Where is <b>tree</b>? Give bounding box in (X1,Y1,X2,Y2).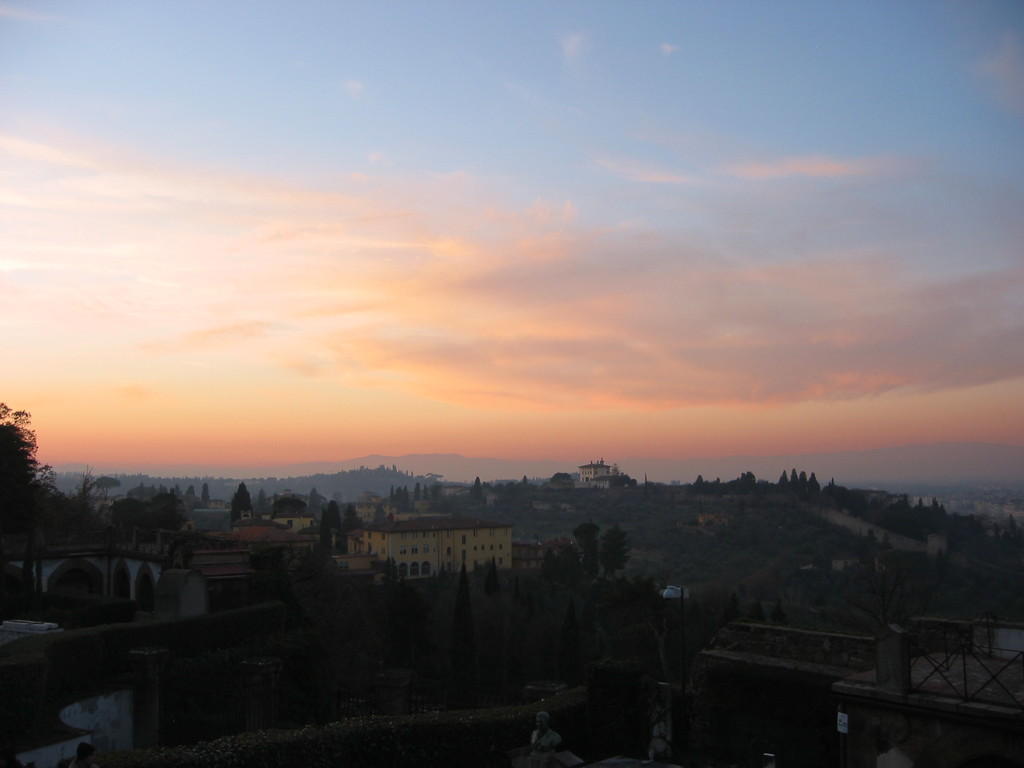
(69,463,104,546).
